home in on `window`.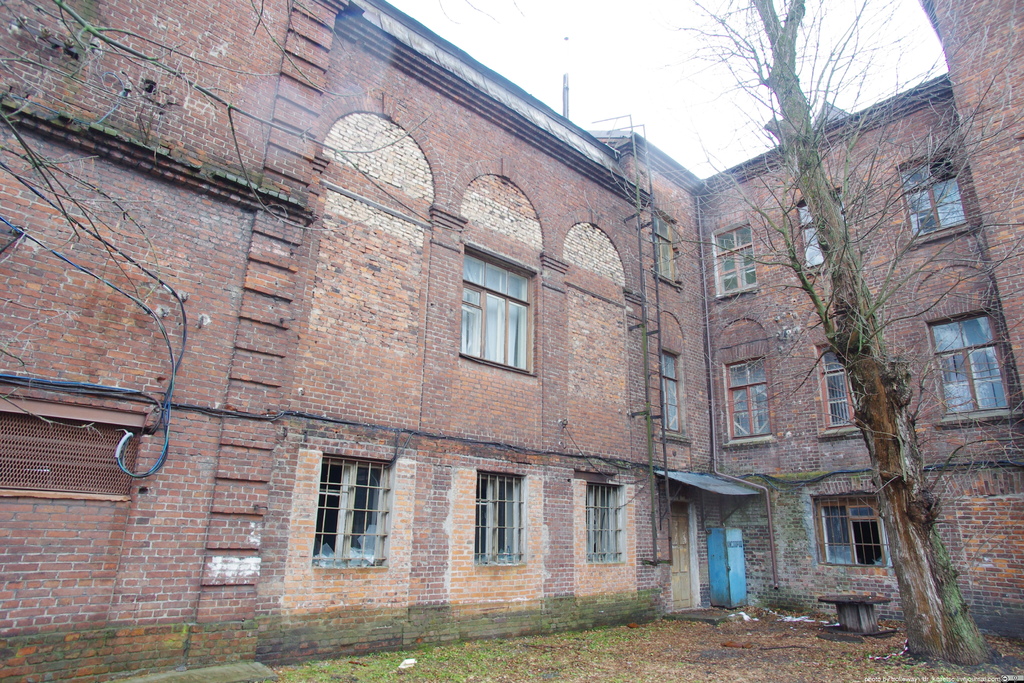
Homed in at (477, 465, 530, 563).
